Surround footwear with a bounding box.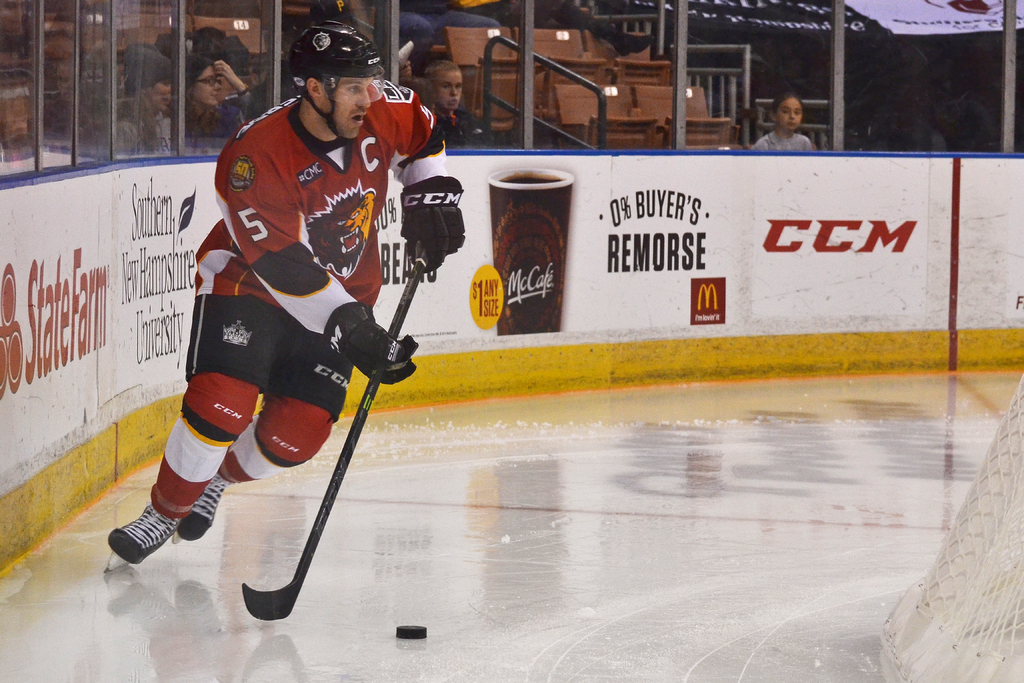
locate(104, 498, 181, 577).
